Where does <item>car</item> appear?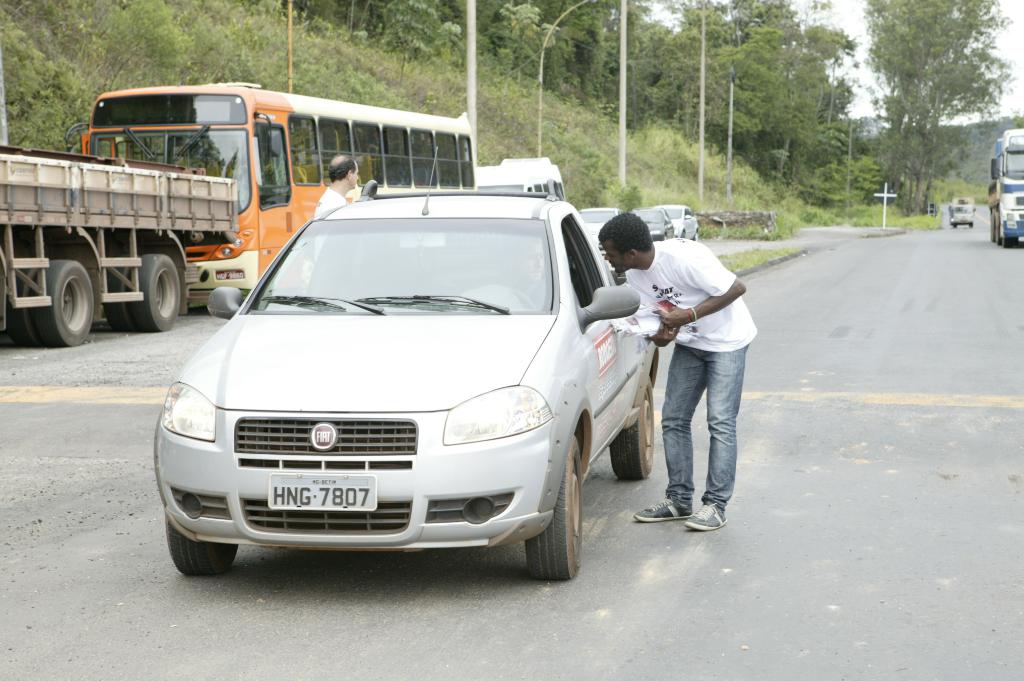
Appears at 626,207,673,237.
